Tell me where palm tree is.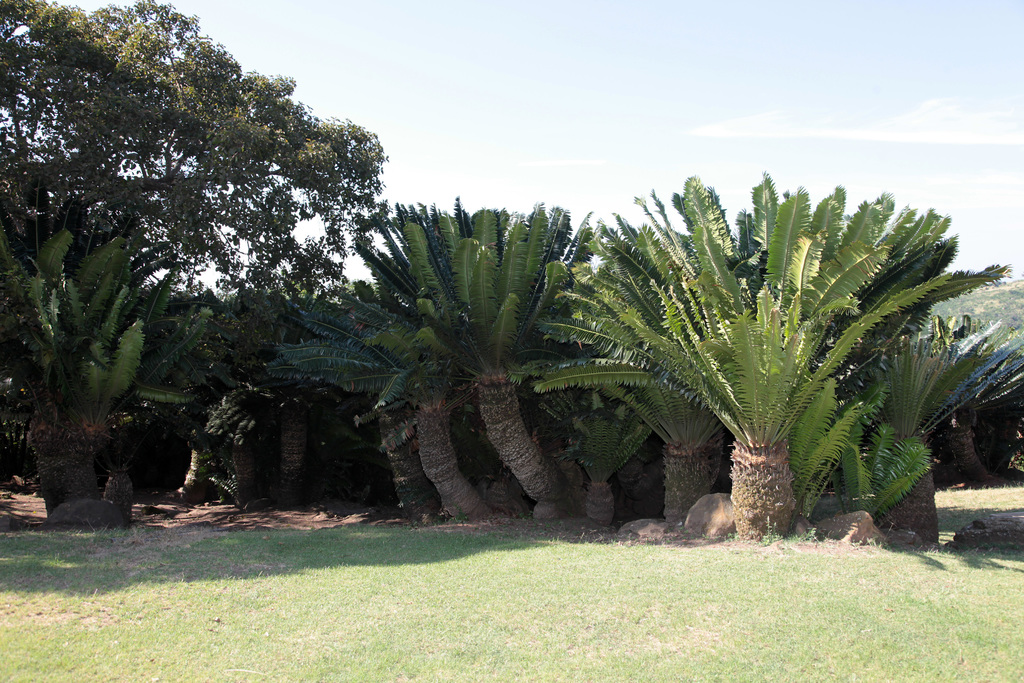
palm tree is at [574,197,980,557].
